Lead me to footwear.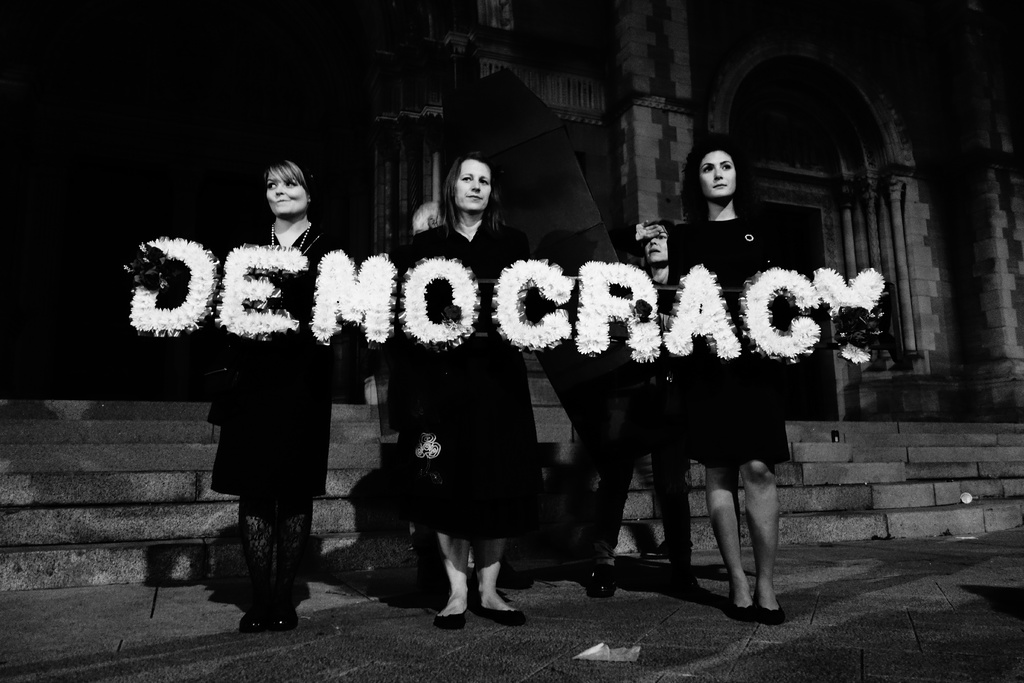
Lead to (x1=674, y1=573, x2=701, y2=595).
